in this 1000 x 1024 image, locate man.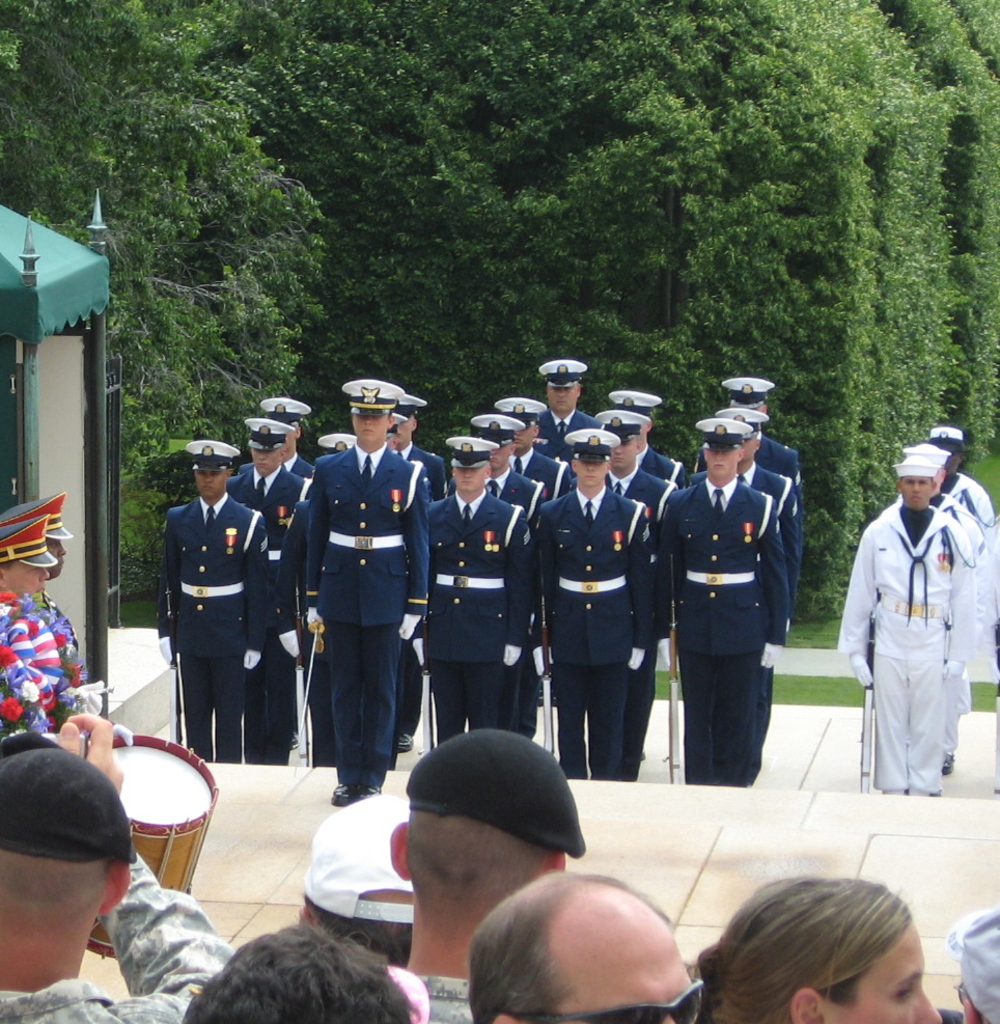
Bounding box: 386,726,586,1023.
